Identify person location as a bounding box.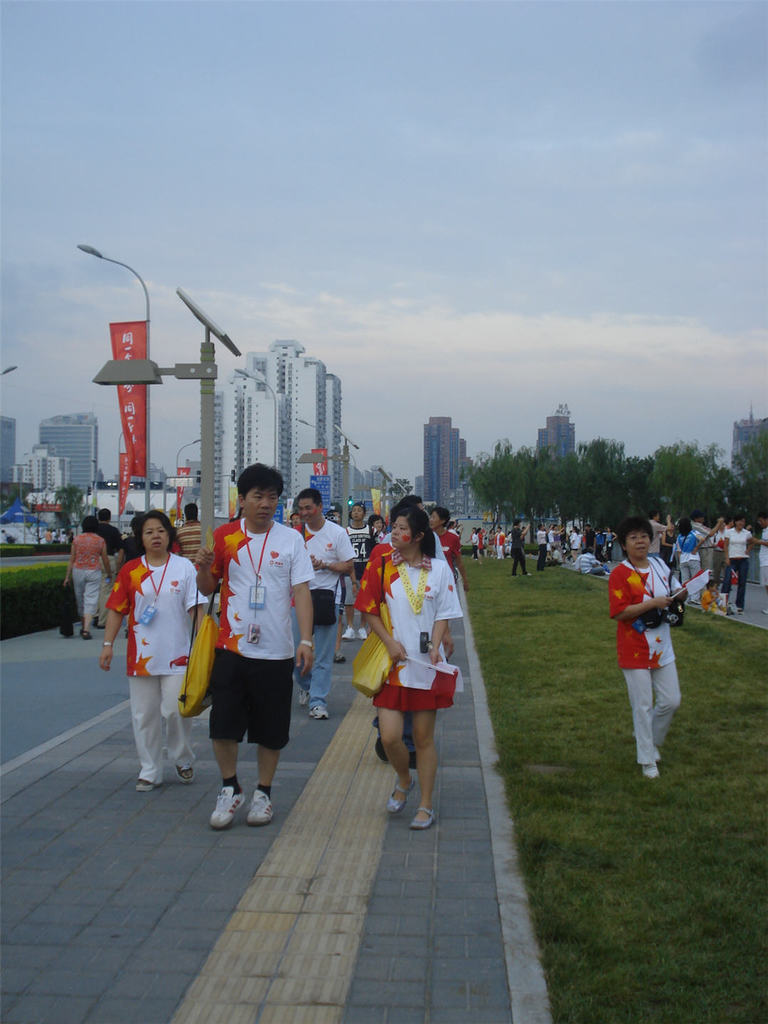
x1=605 y1=513 x2=686 y2=785.
